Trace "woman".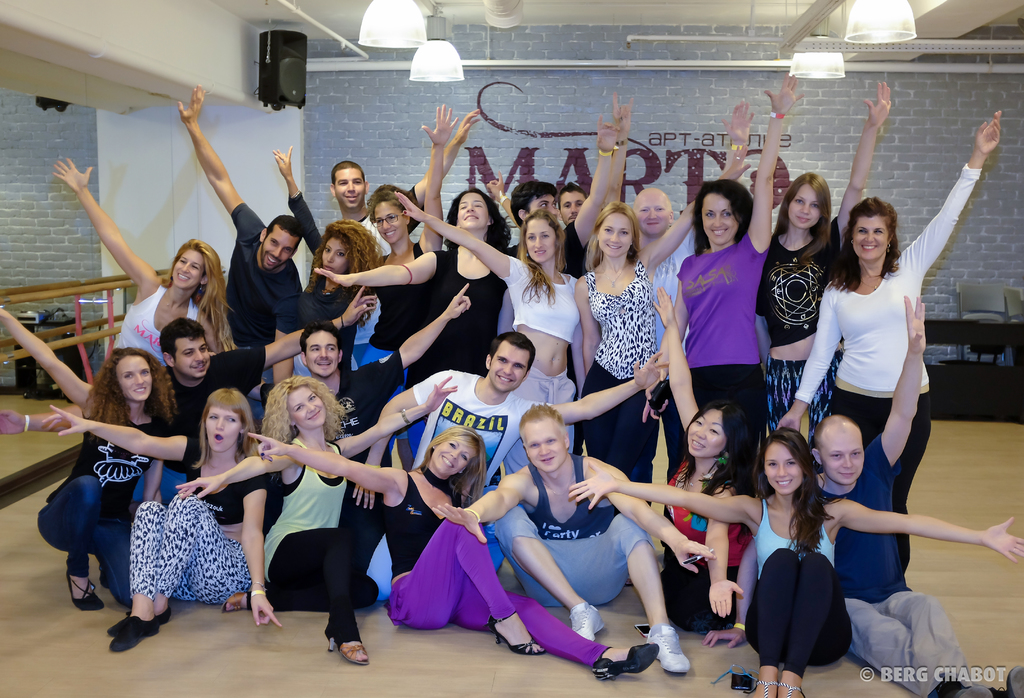
Traced to [x1=177, y1=373, x2=462, y2=660].
